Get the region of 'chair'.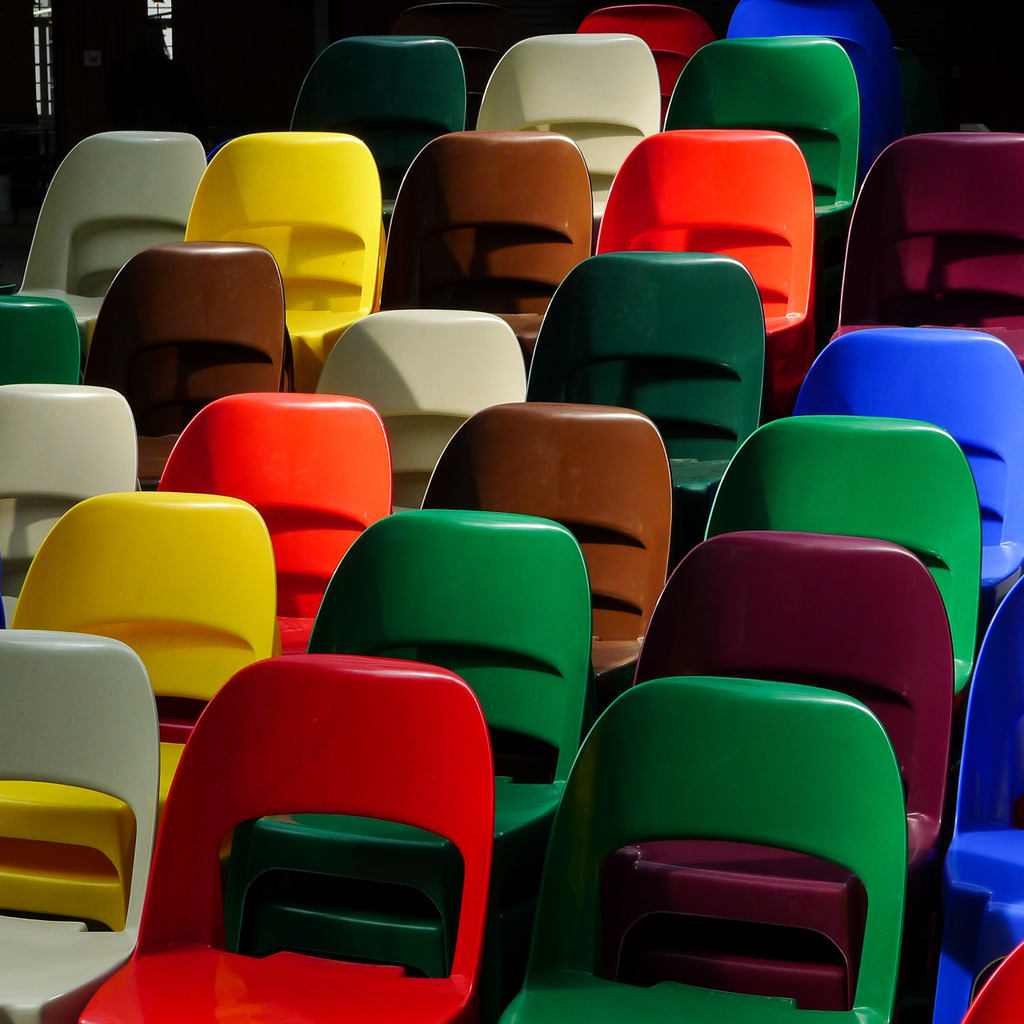
(826,128,1023,357).
